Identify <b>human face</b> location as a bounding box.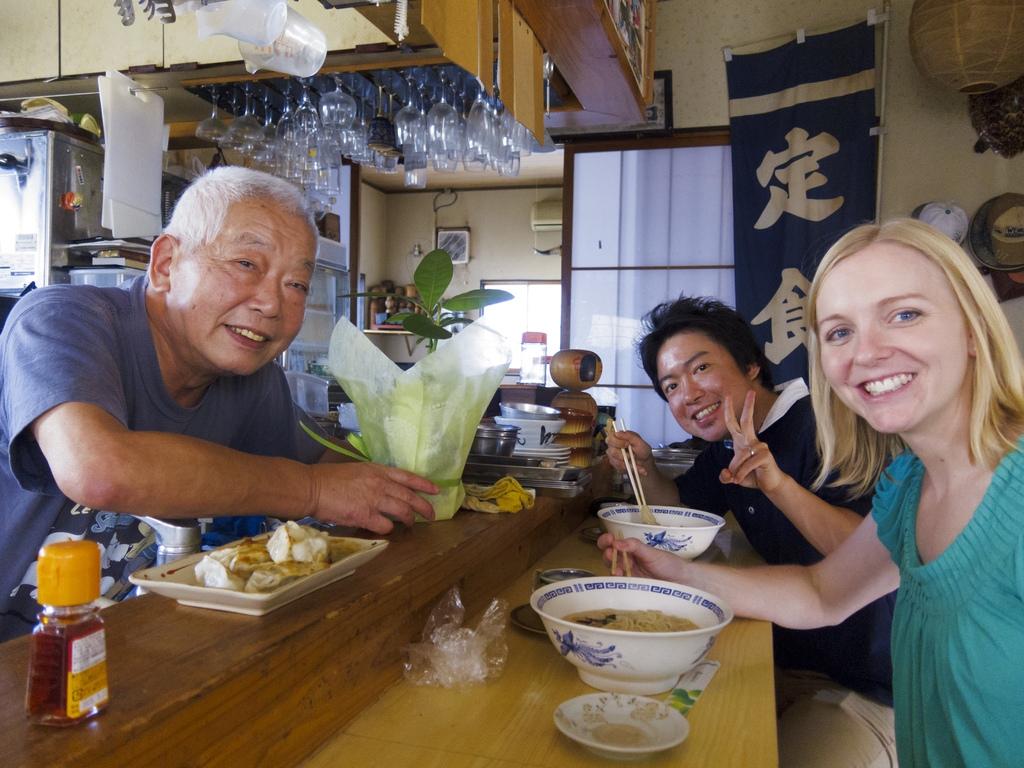
select_region(172, 216, 318, 373).
